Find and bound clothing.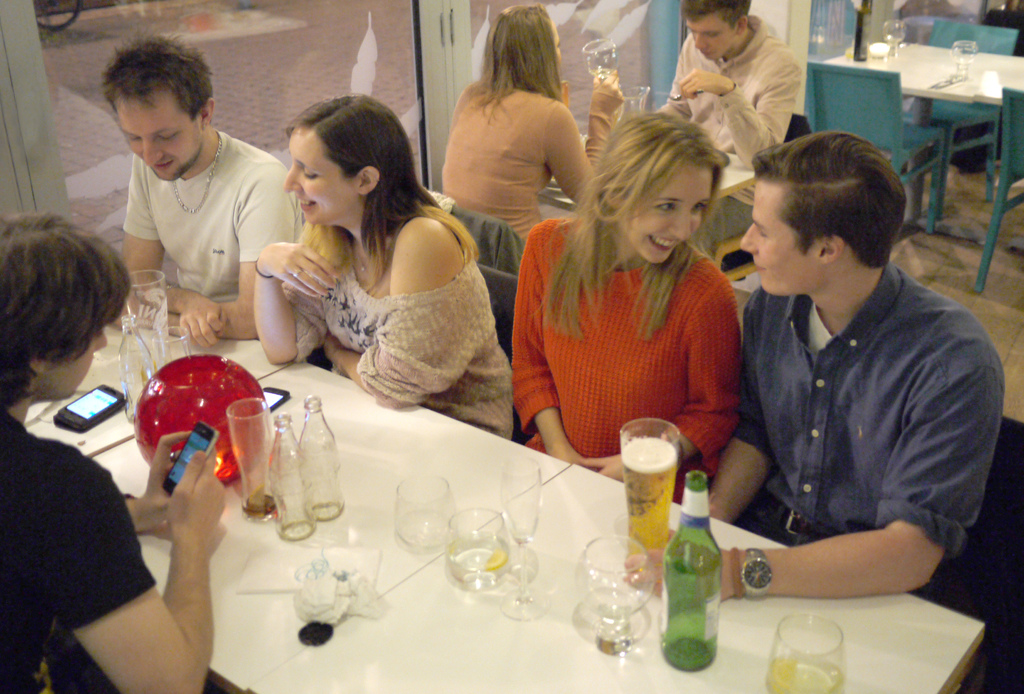
Bound: left=431, top=75, right=618, bottom=252.
